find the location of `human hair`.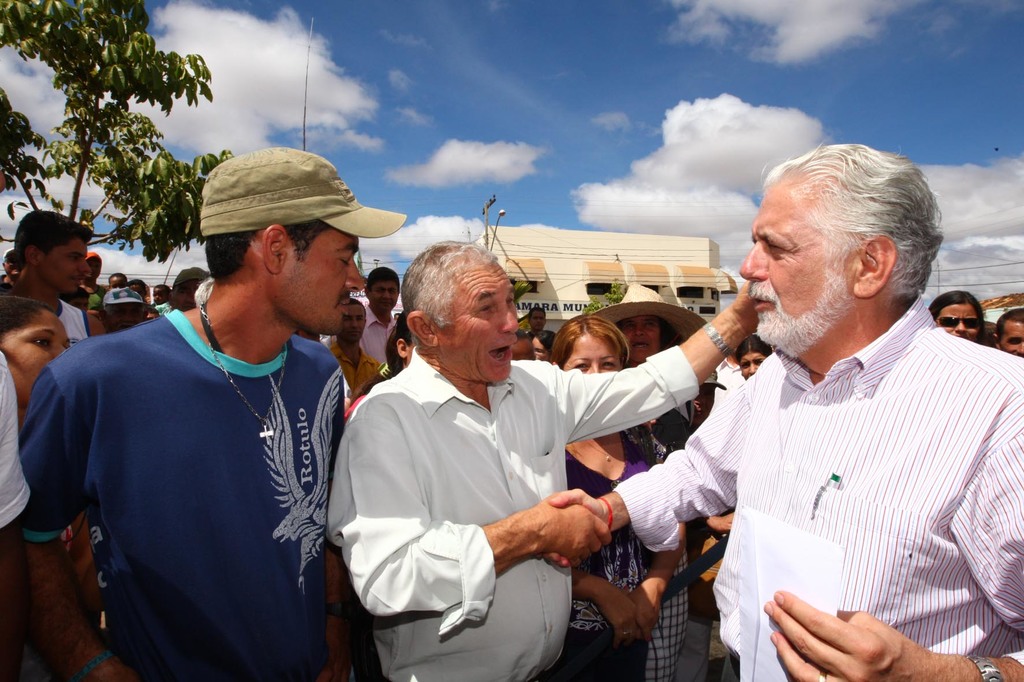
Location: l=127, t=278, r=146, b=287.
